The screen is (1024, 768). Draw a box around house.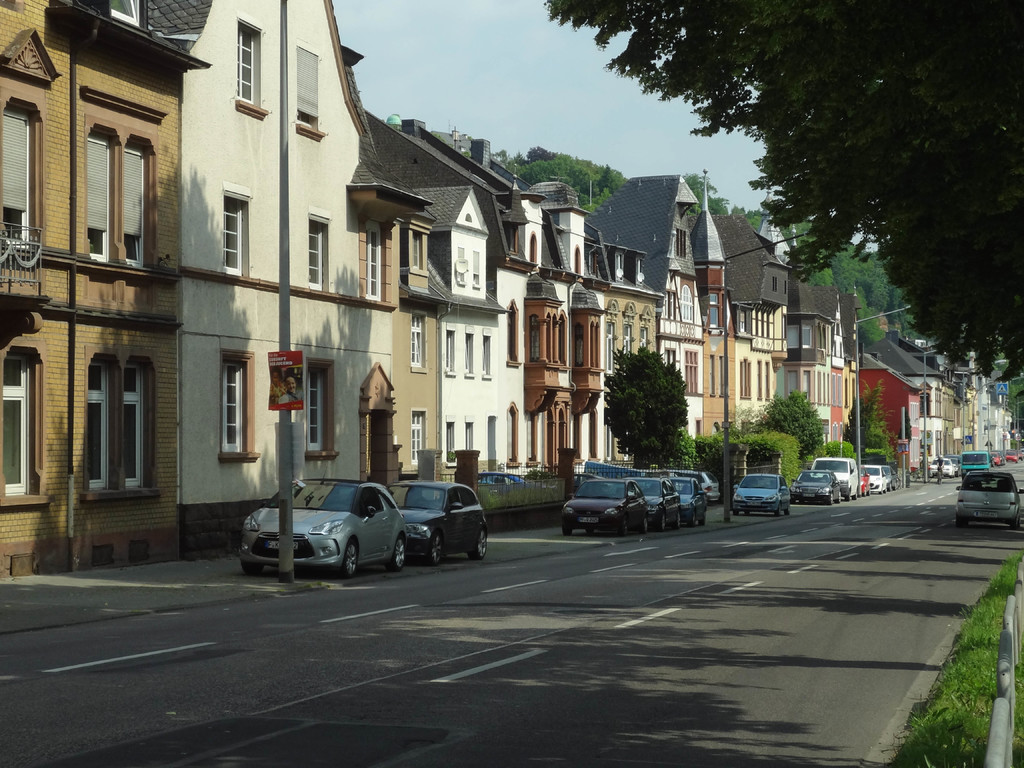
locate(975, 372, 991, 449).
